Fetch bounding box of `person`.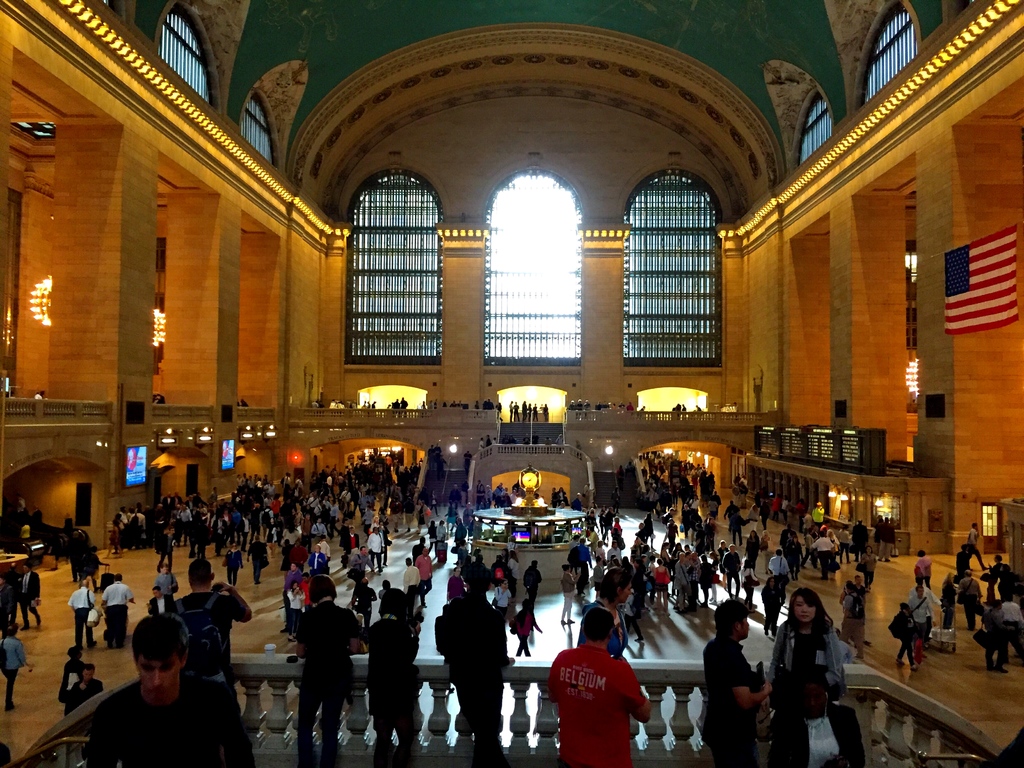
Bbox: x1=96, y1=577, x2=141, y2=643.
